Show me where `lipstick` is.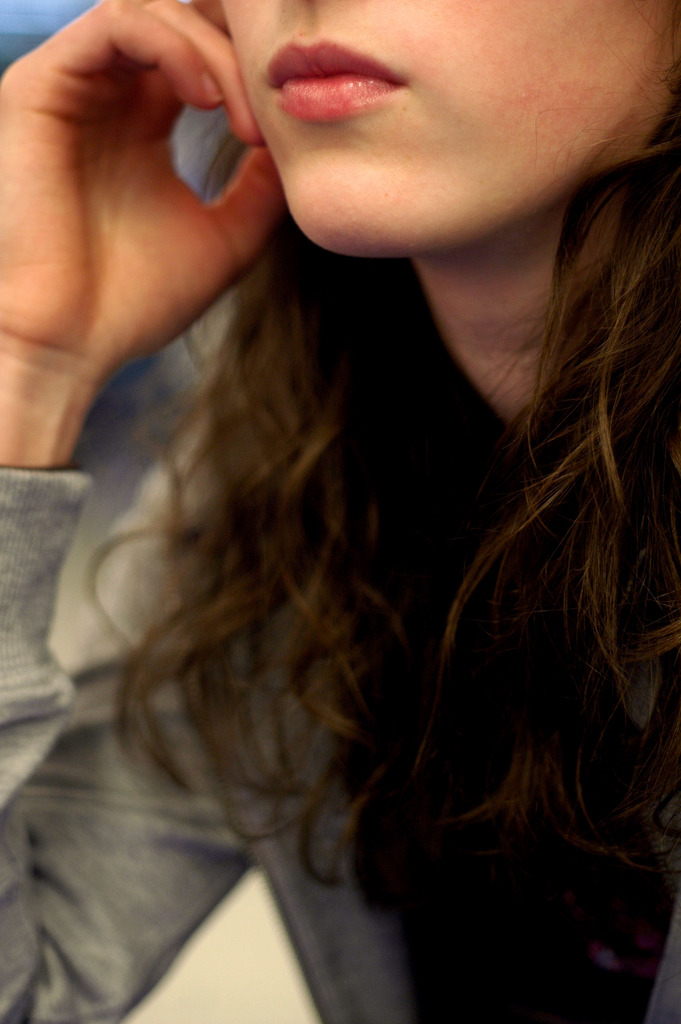
`lipstick` is at BBox(267, 38, 407, 117).
